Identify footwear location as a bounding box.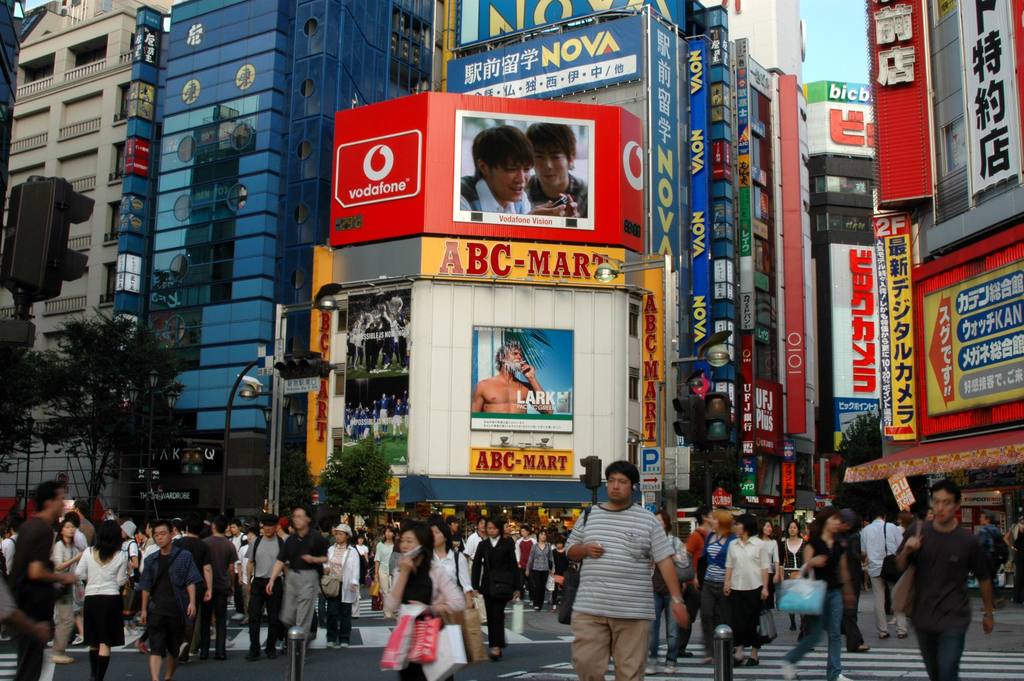
l=850, t=646, r=872, b=655.
